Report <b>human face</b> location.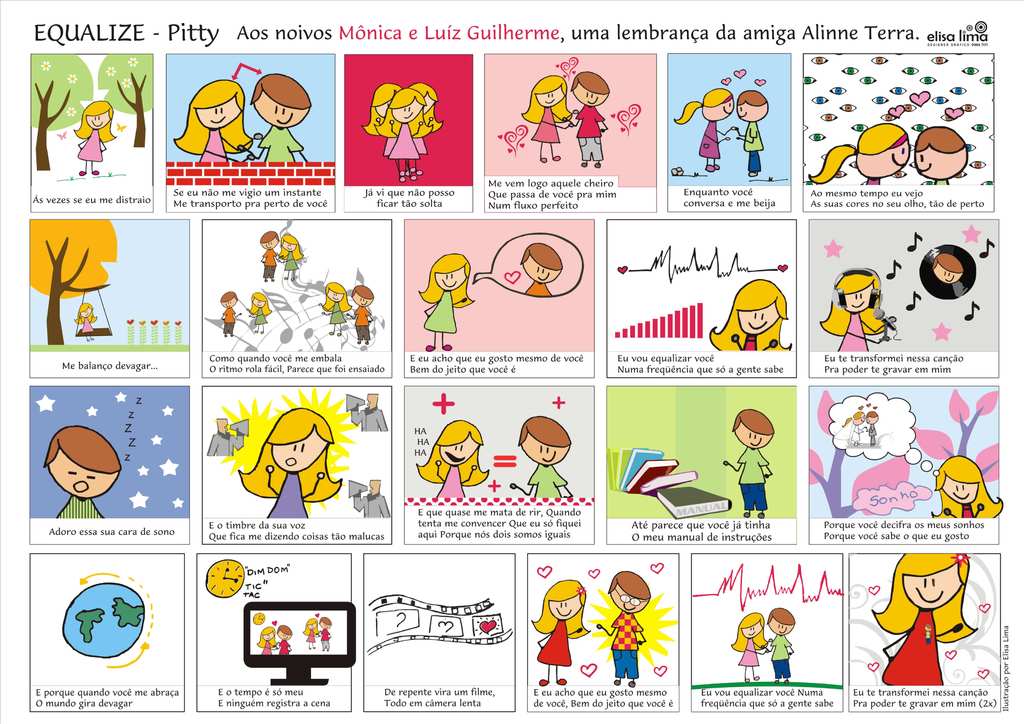
Report: [740, 304, 784, 338].
